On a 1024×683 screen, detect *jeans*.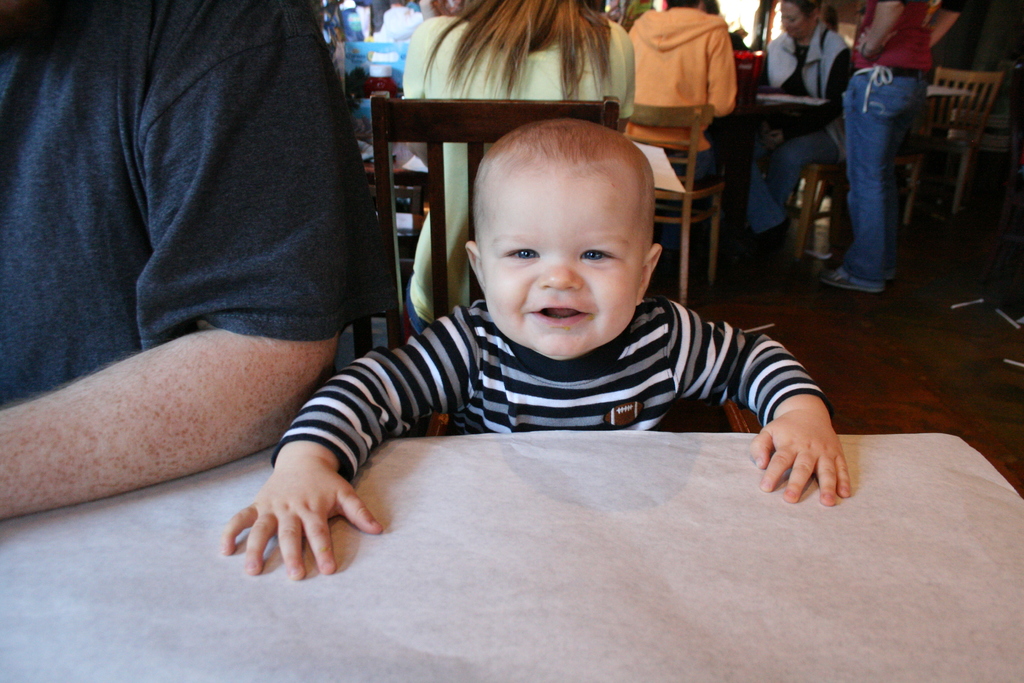
crop(751, 135, 826, 234).
